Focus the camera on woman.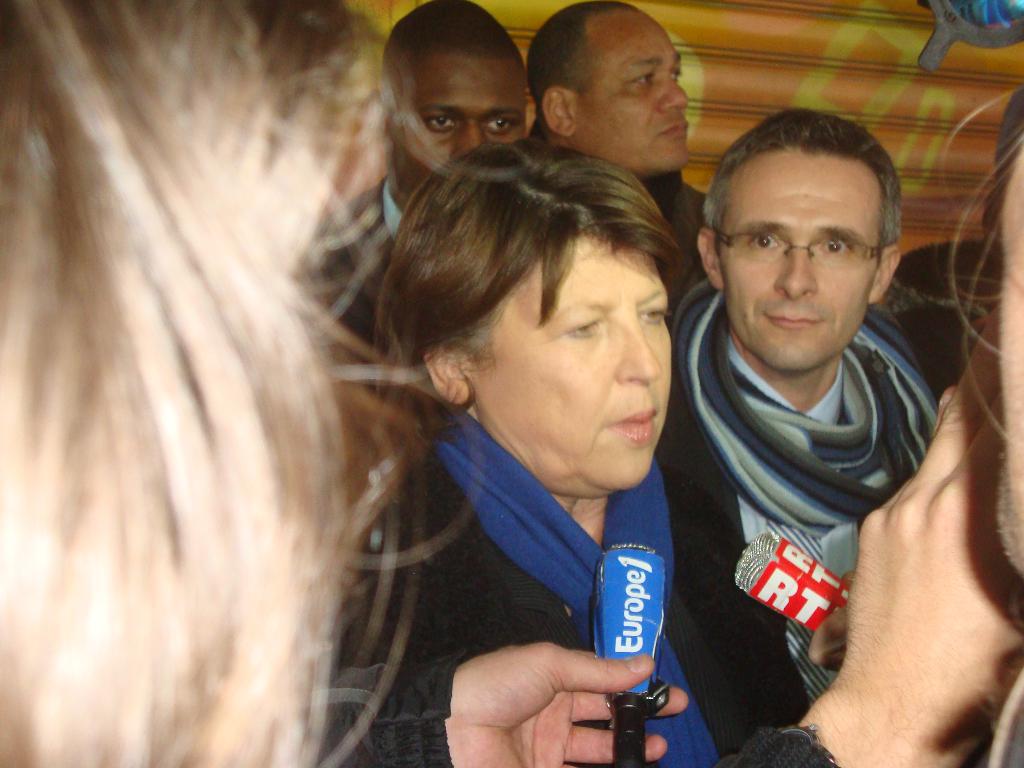
Focus region: [left=294, top=92, right=746, bottom=767].
